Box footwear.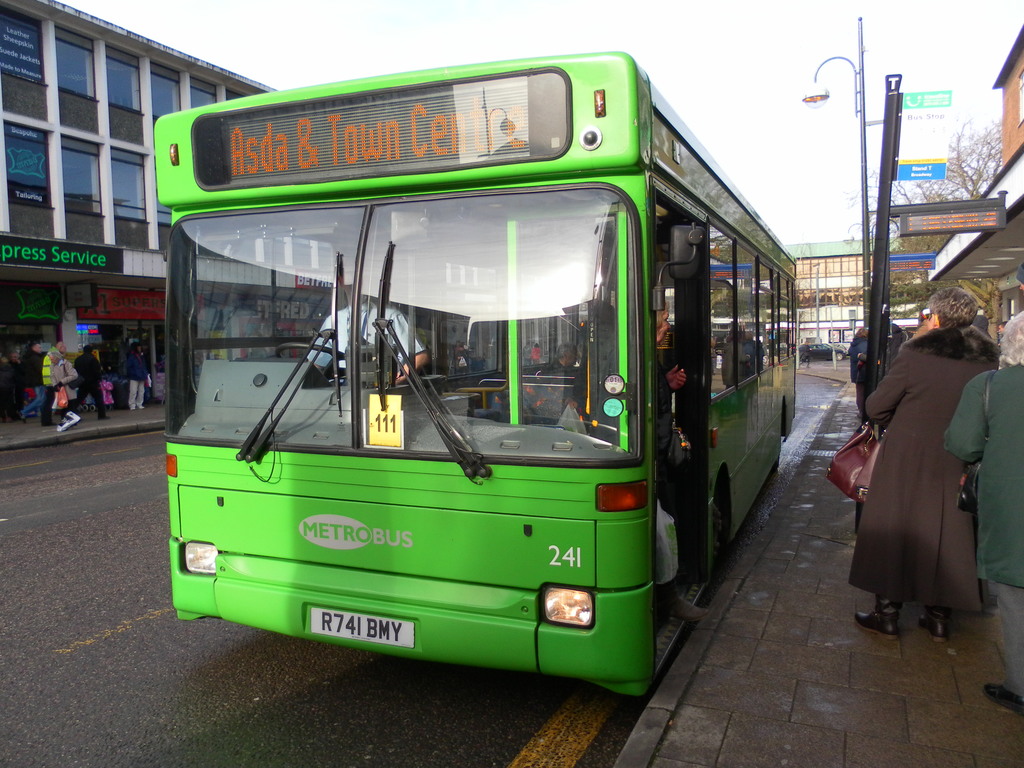
bbox(981, 685, 1023, 716).
